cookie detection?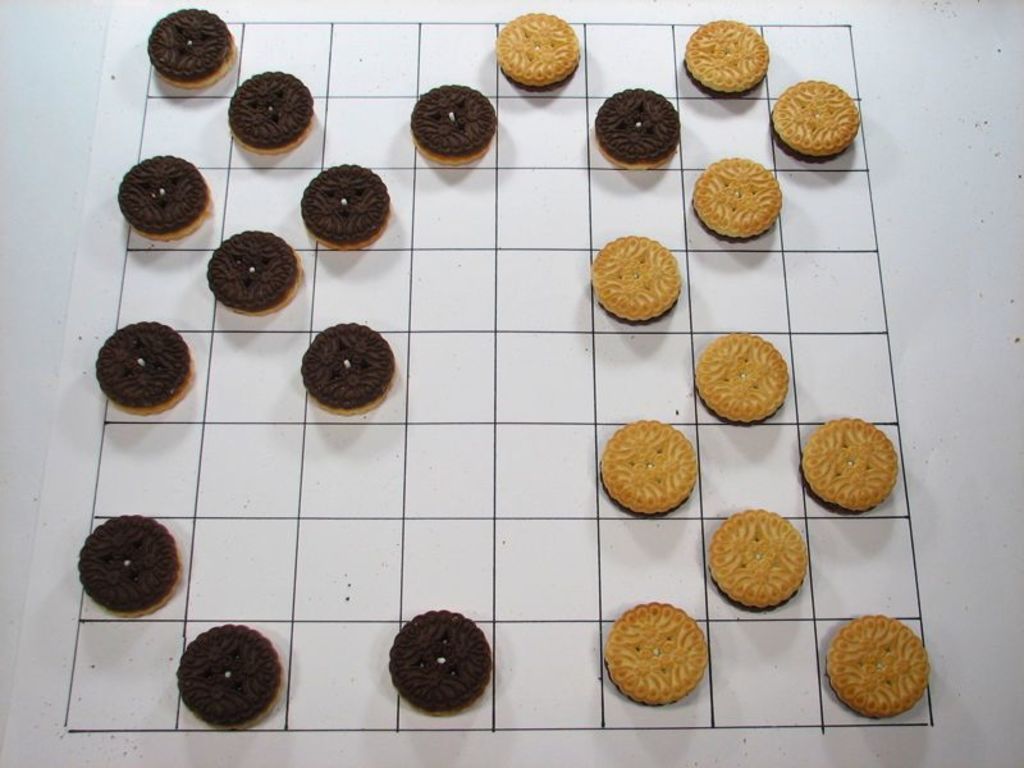
599/416/698/515
